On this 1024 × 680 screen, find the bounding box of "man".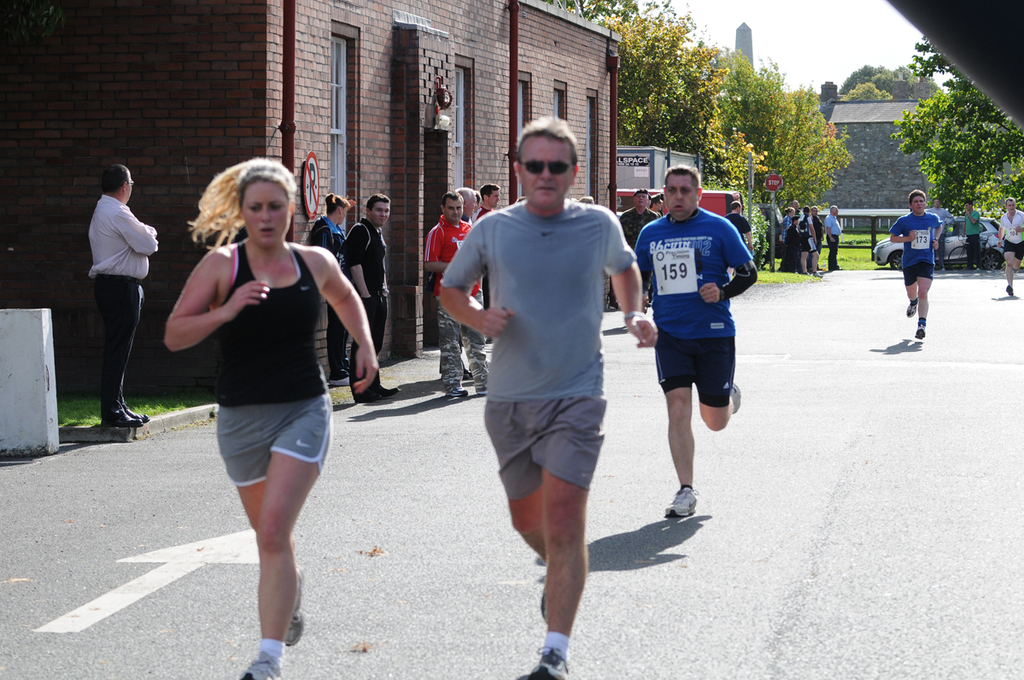
Bounding box: <bbox>442, 128, 662, 679</bbox>.
